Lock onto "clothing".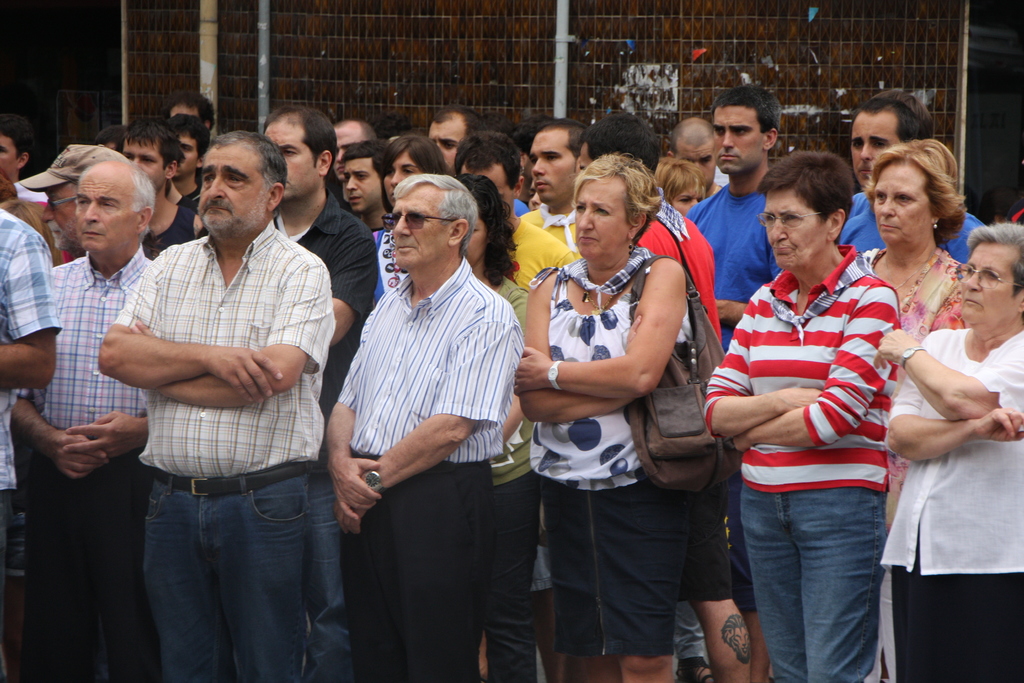
Locked: pyautogui.locateOnScreen(333, 252, 529, 682).
